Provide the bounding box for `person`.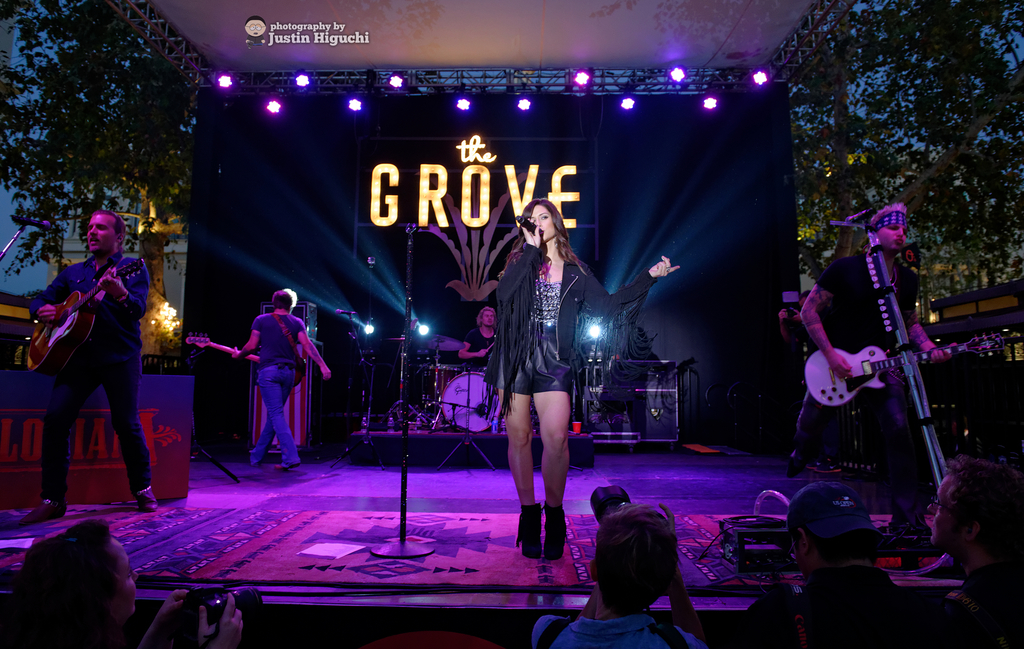
select_region(926, 455, 1023, 648).
